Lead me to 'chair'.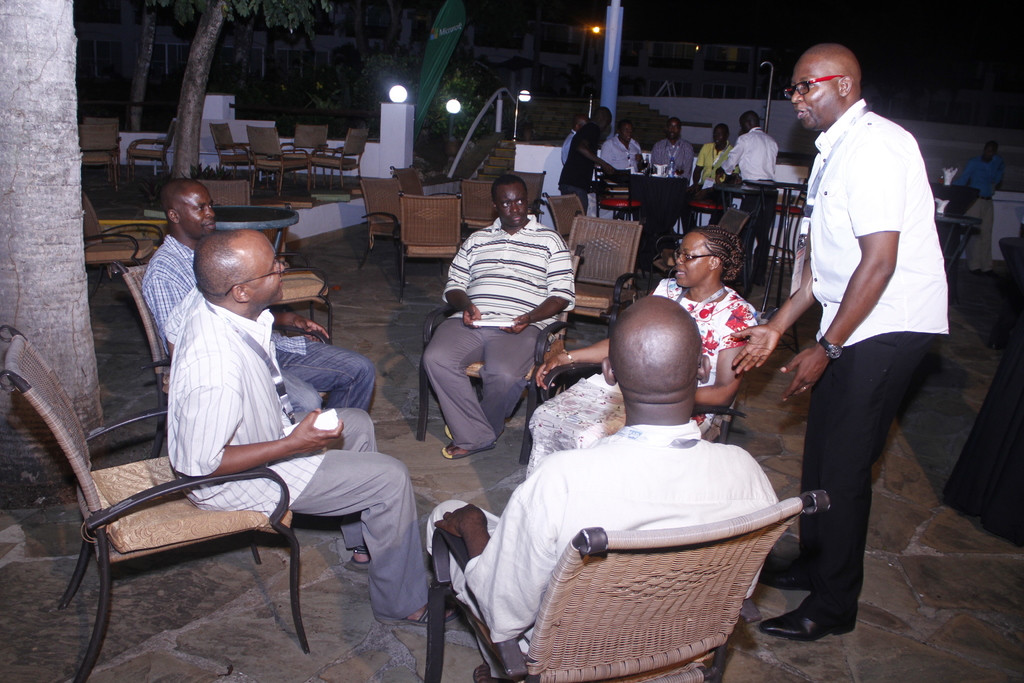
Lead to box(644, 203, 755, 279).
